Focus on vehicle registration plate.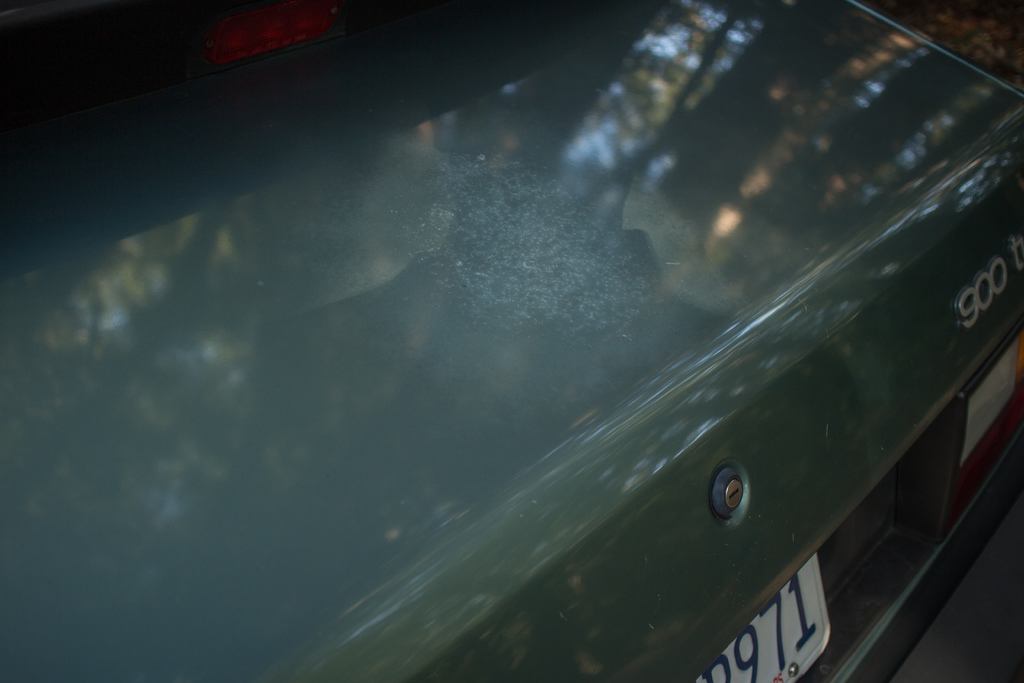
Focused at BBox(693, 550, 835, 682).
